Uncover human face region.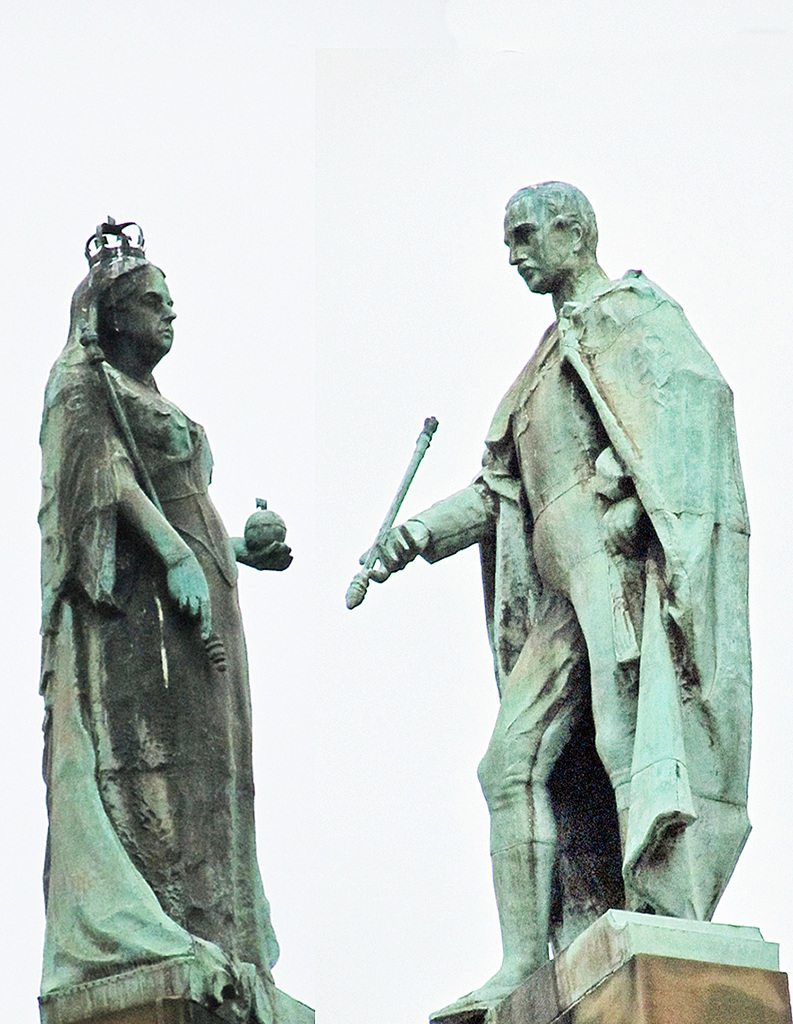
Uncovered: 505,212,570,293.
